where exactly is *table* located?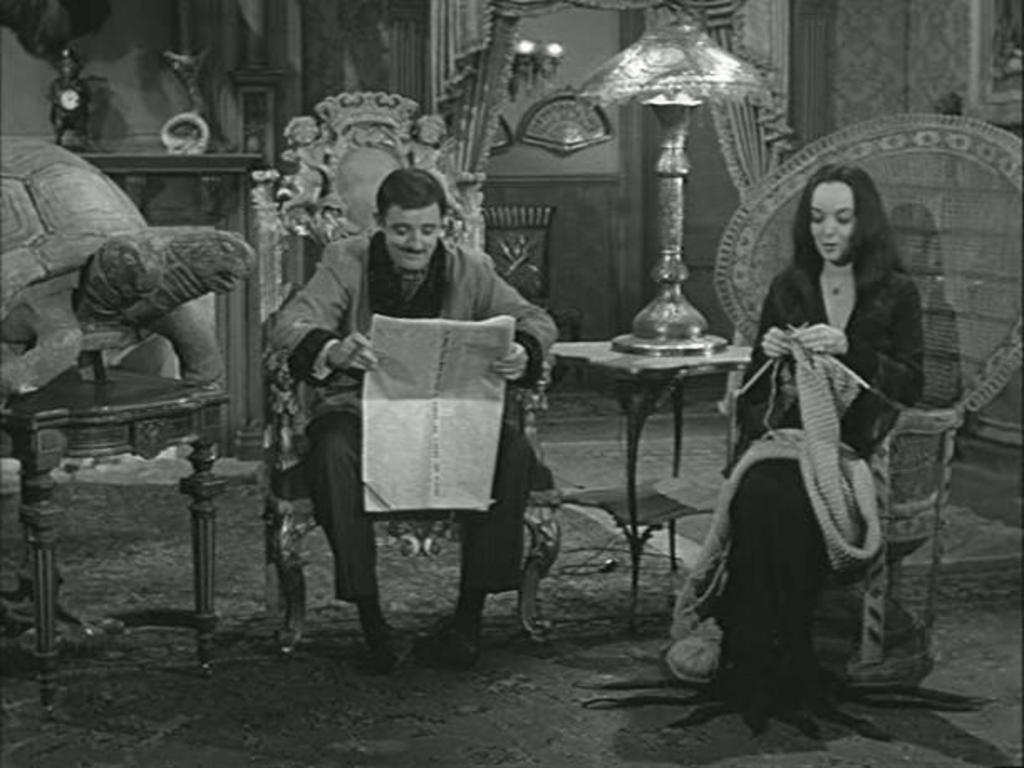
Its bounding box is bbox(0, 364, 226, 714).
